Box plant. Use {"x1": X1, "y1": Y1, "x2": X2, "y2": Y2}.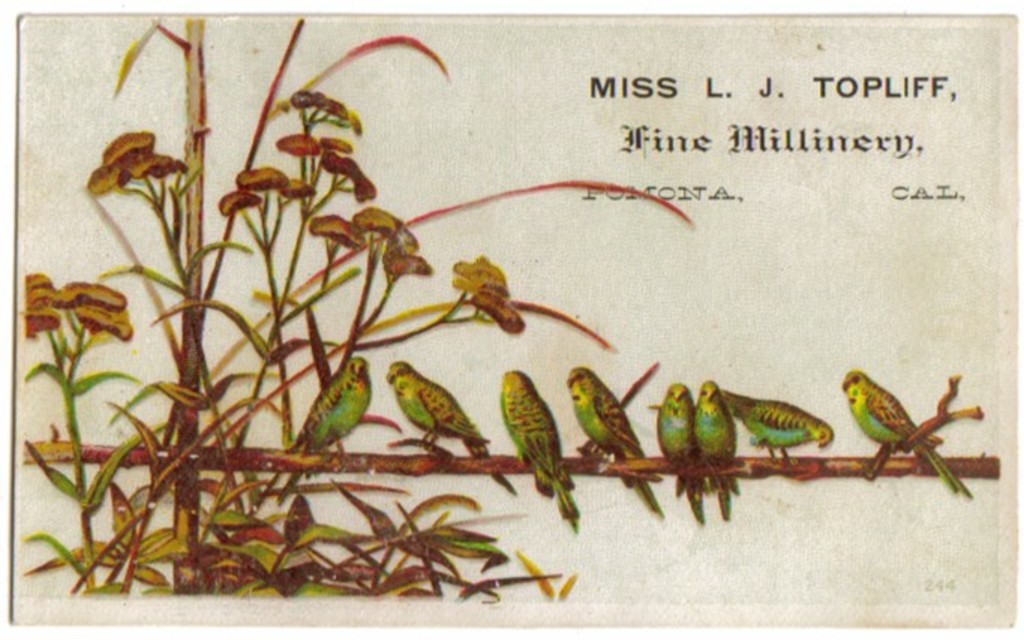
{"x1": 24, "y1": 13, "x2": 694, "y2": 604}.
